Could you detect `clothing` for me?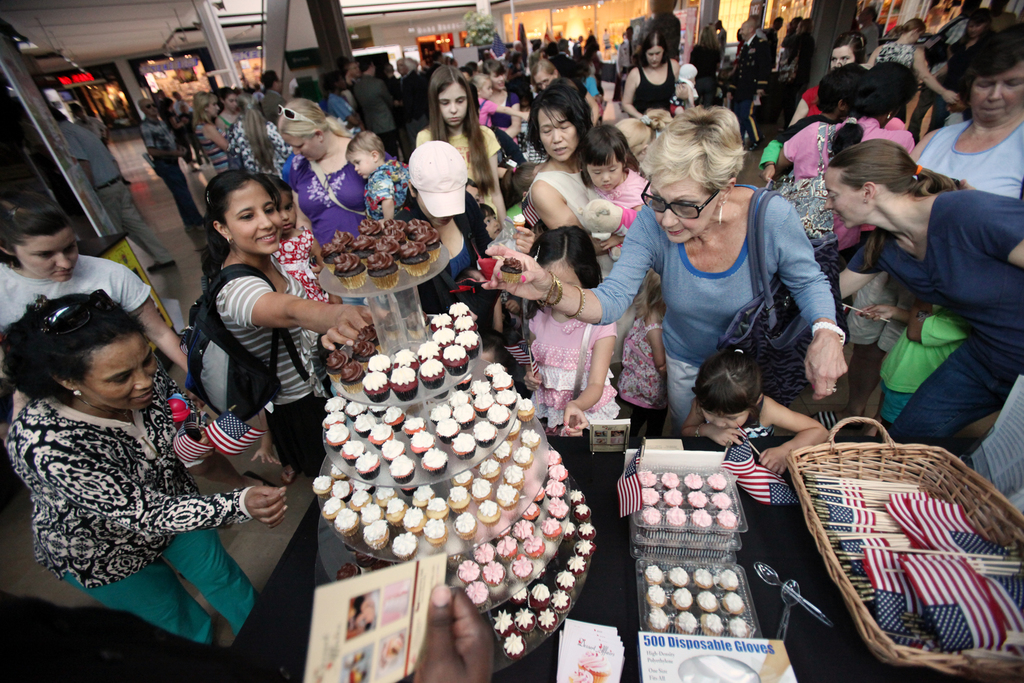
Detection result: (140, 120, 192, 242).
